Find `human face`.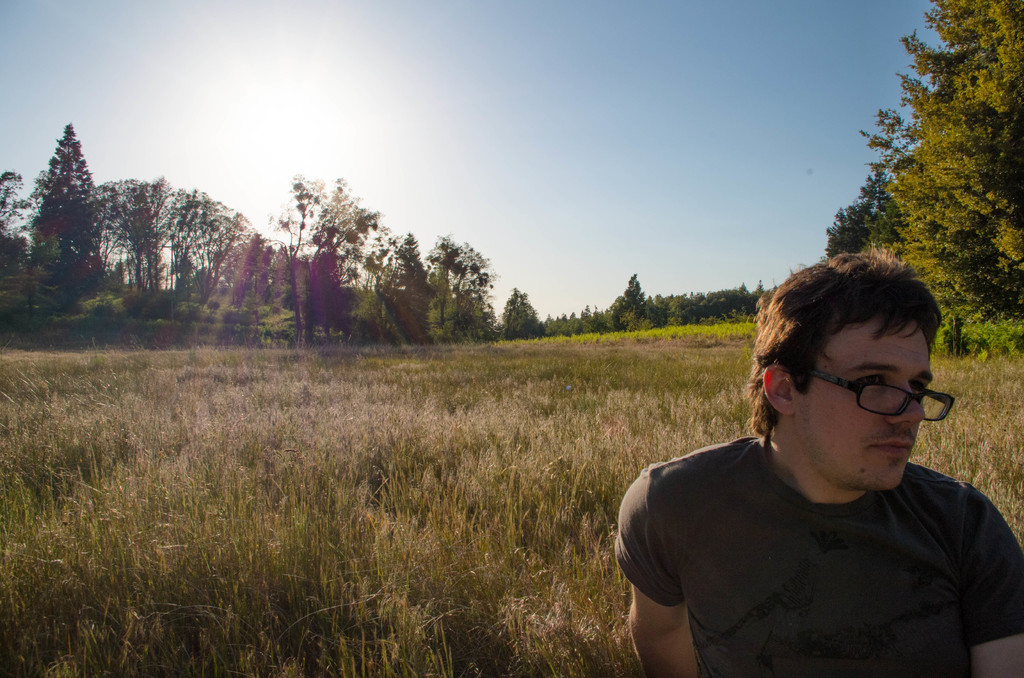
bbox(801, 314, 934, 491).
